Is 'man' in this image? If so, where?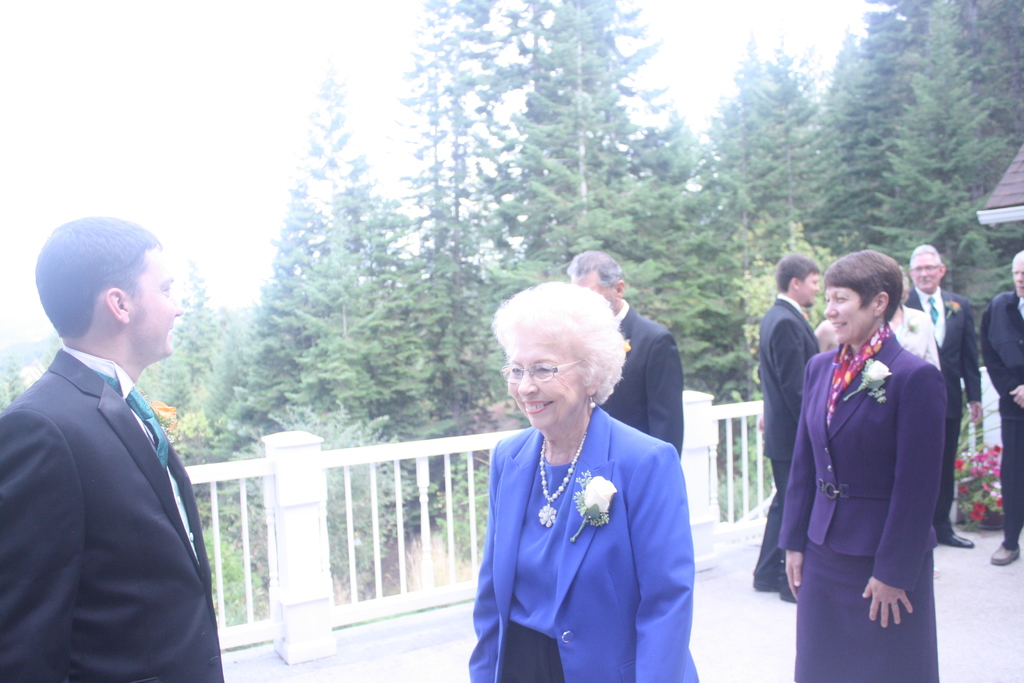
Yes, at rect(4, 202, 235, 662).
